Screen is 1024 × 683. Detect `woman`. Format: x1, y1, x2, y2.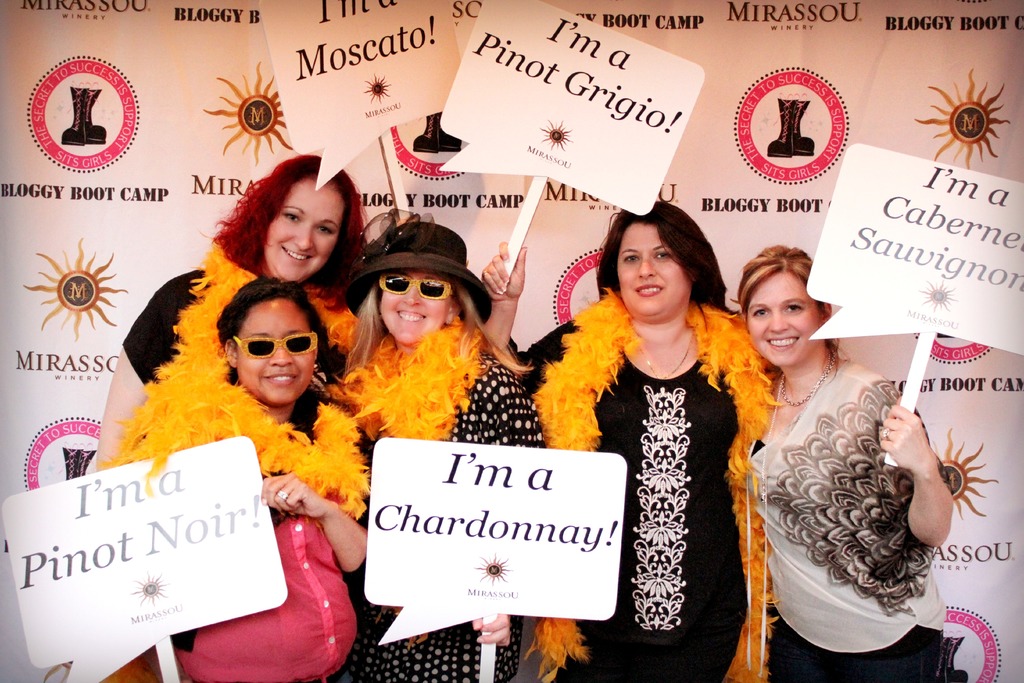
120, 276, 373, 682.
